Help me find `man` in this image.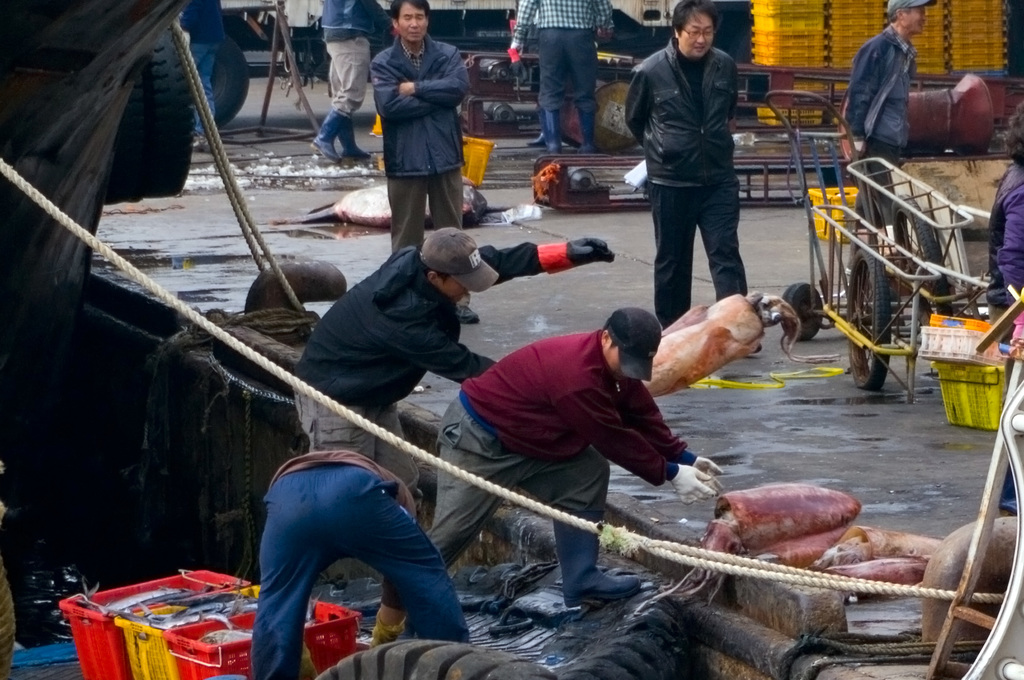
Found it: l=374, t=0, r=468, b=276.
